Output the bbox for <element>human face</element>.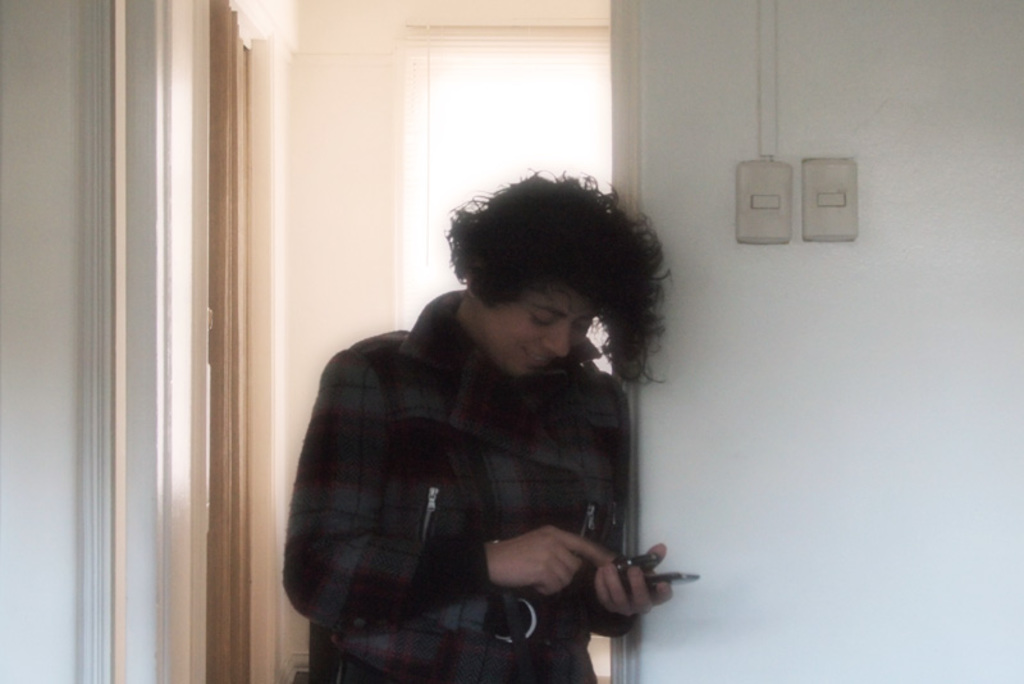
490,302,595,379.
